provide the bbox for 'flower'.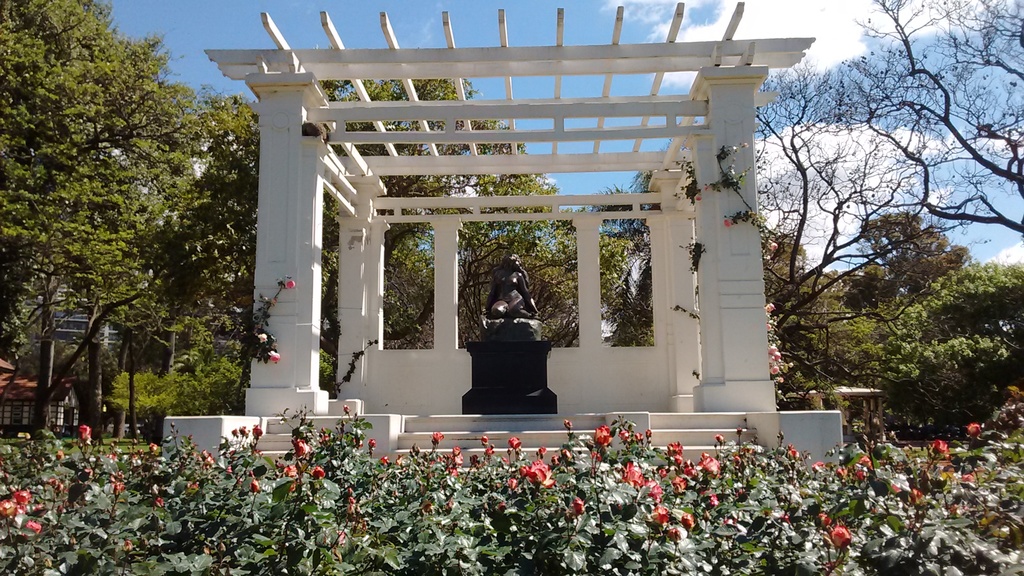
left=259, top=330, right=268, bottom=340.
